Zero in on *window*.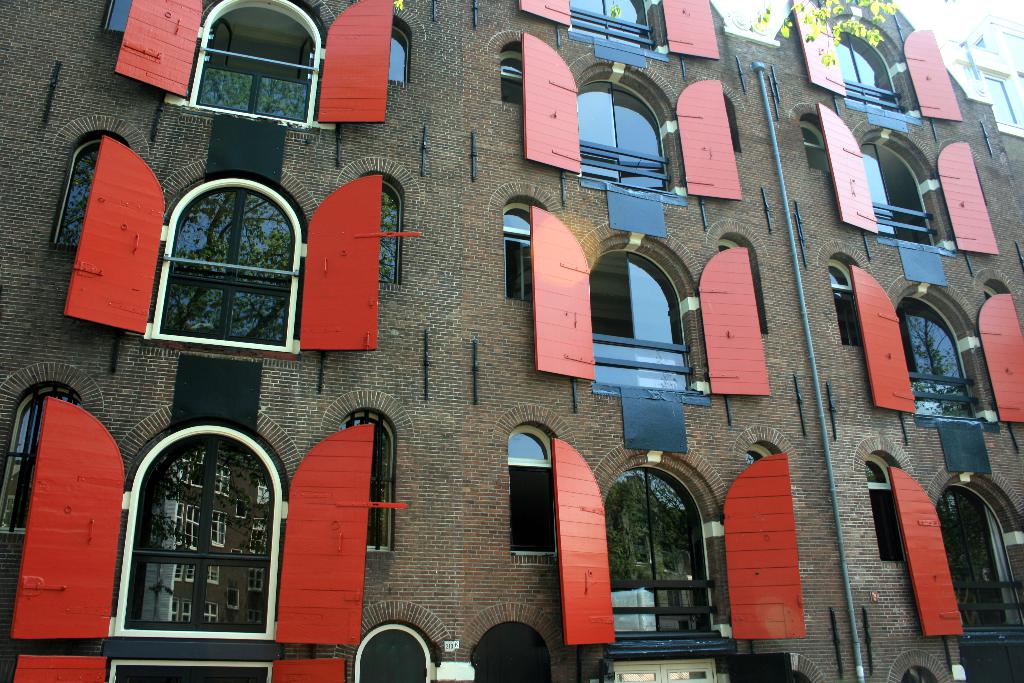
Zeroed in: locate(827, 260, 861, 347).
